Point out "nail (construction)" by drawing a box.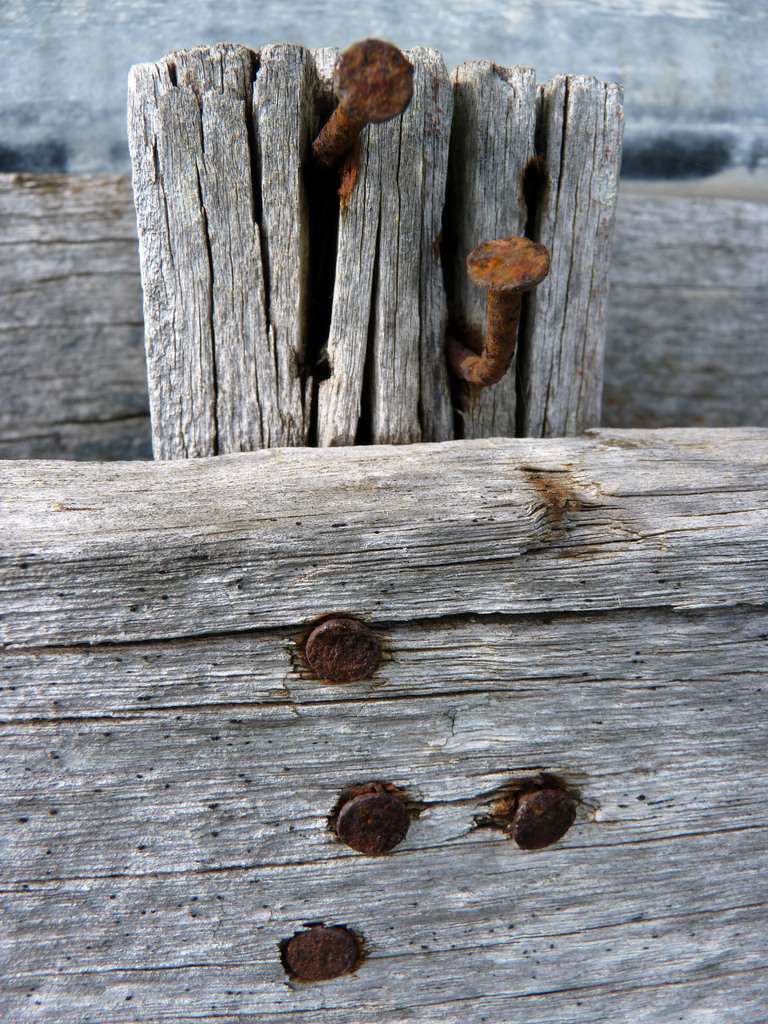
{"left": 300, "top": 33, "right": 417, "bottom": 187}.
